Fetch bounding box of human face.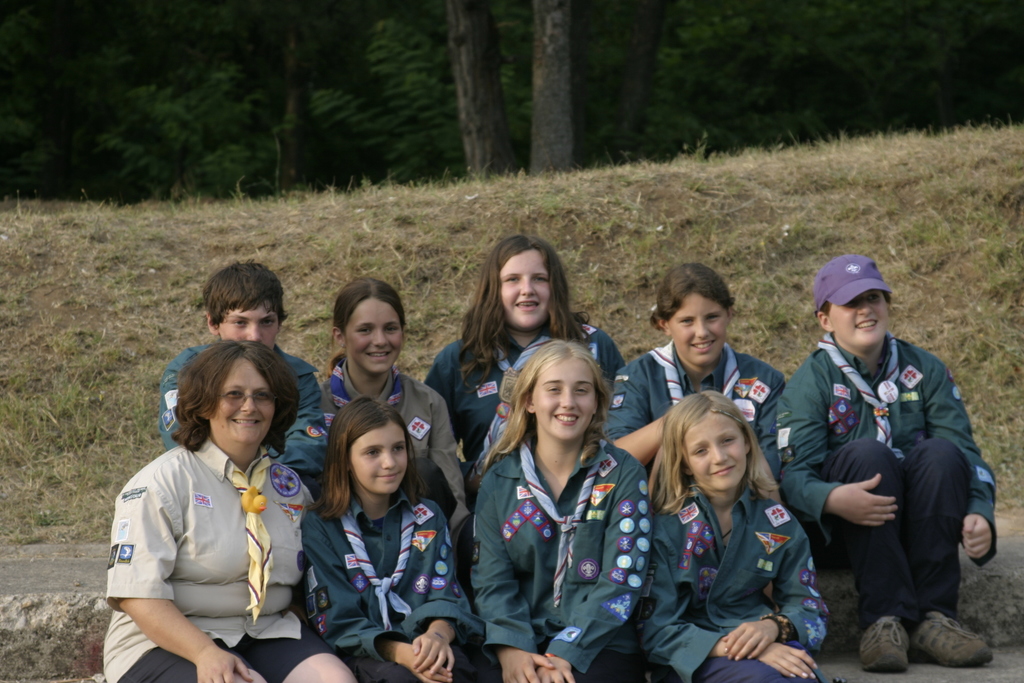
Bbox: 686/418/749/490.
